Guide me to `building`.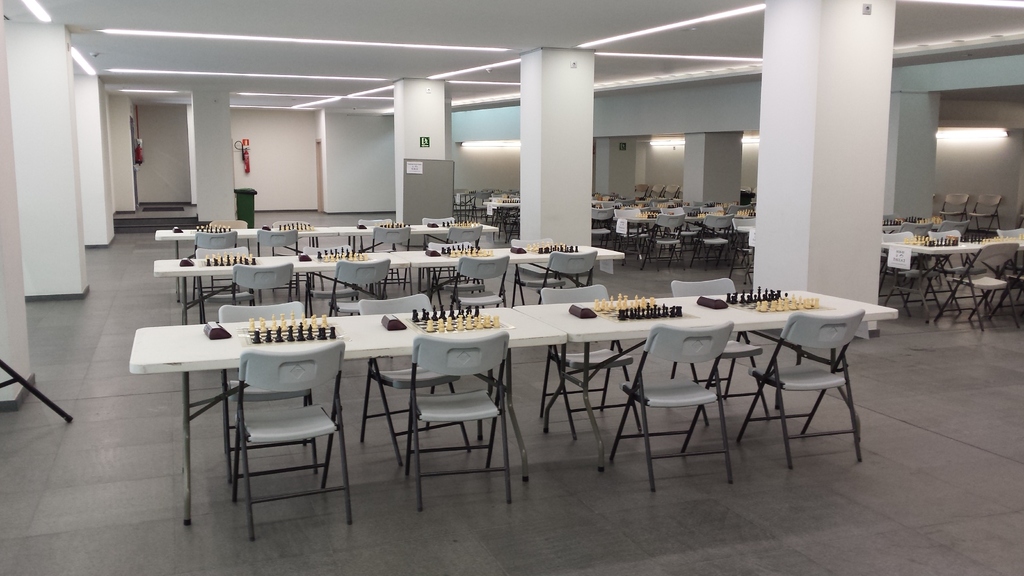
Guidance: (left=0, top=0, right=1023, bottom=575).
